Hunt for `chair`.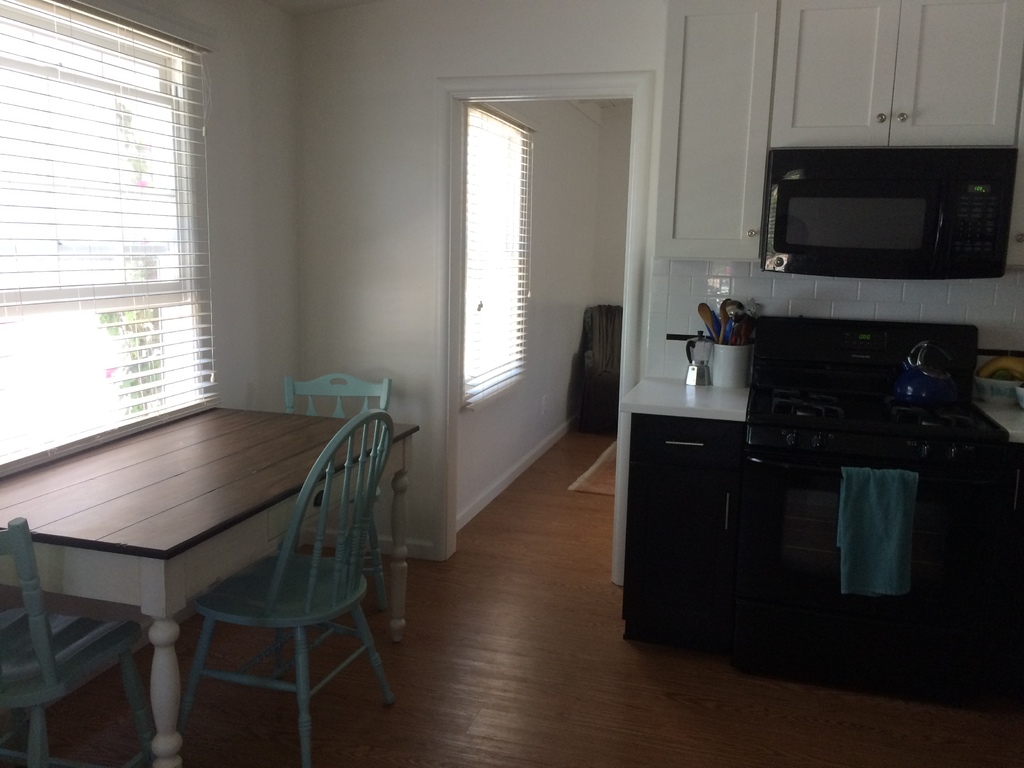
Hunted down at box=[0, 515, 153, 767].
